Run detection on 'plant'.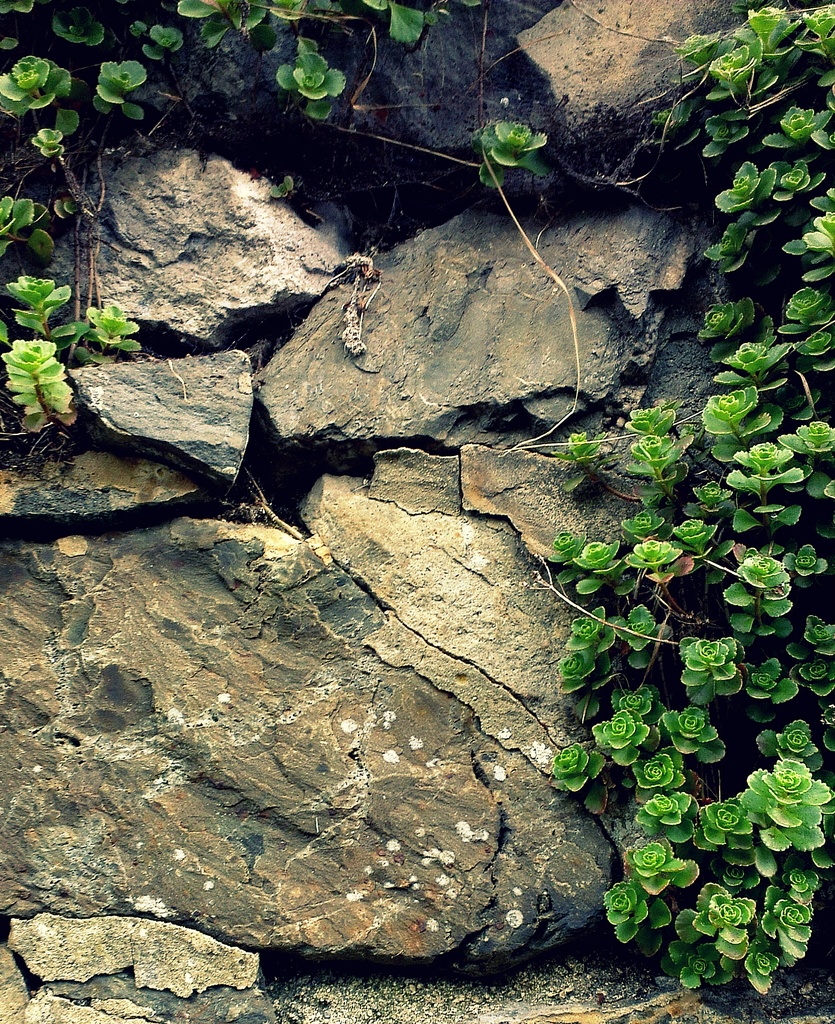
Result: (left=706, top=800, right=758, bottom=854).
